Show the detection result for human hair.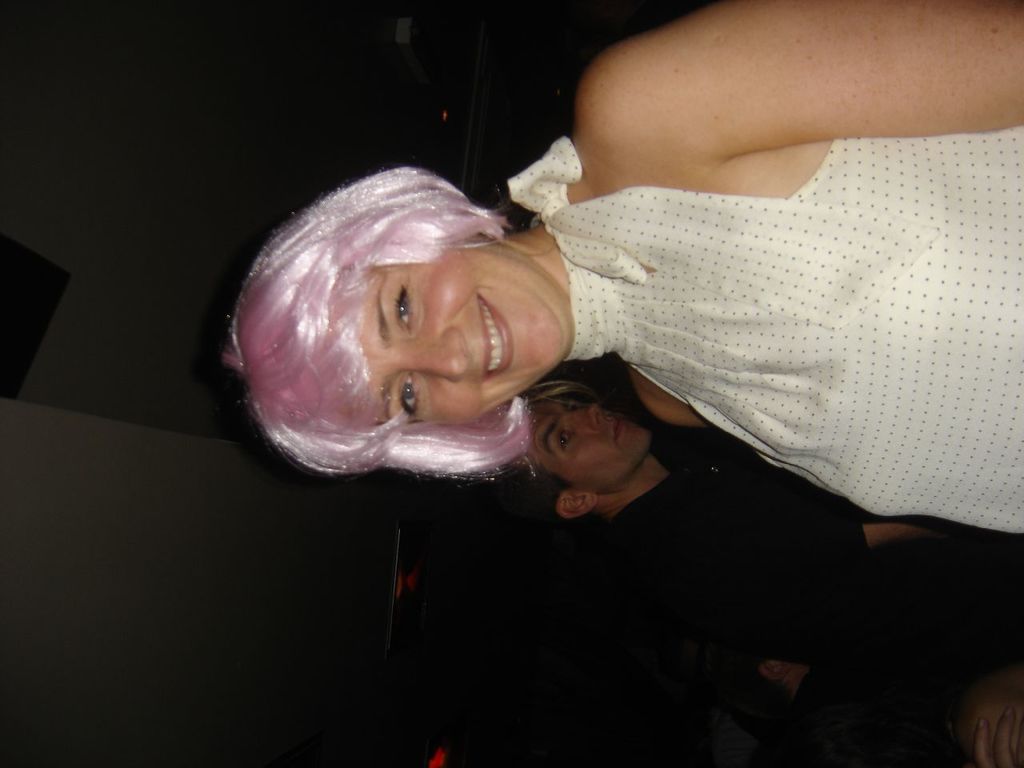
select_region(223, 178, 562, 466).
